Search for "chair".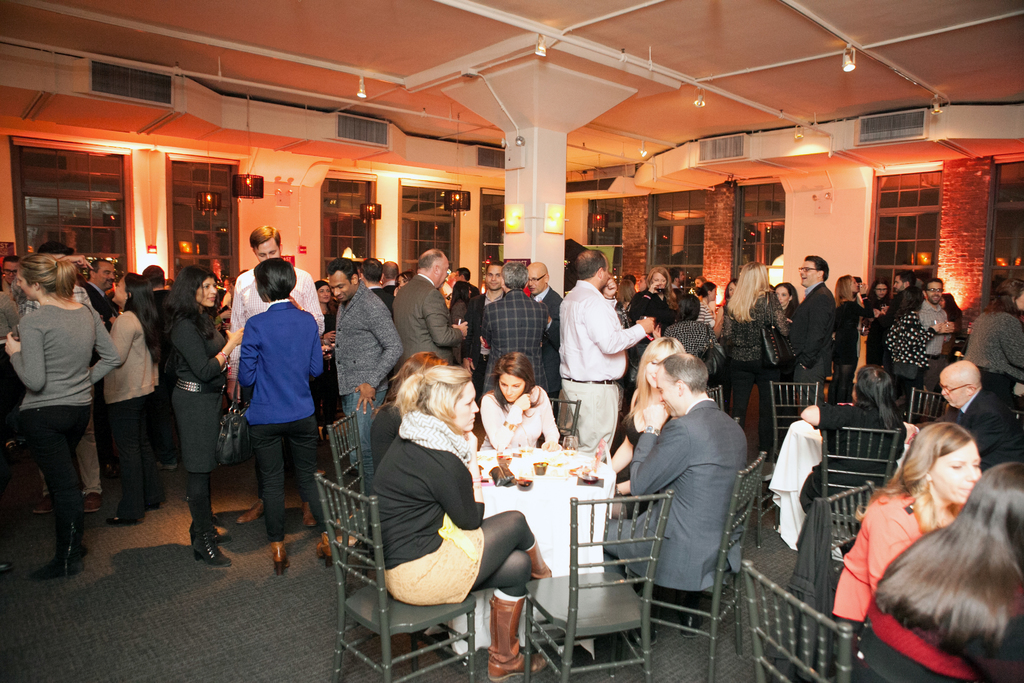
Found at crop(732, 412, 781, 548).
